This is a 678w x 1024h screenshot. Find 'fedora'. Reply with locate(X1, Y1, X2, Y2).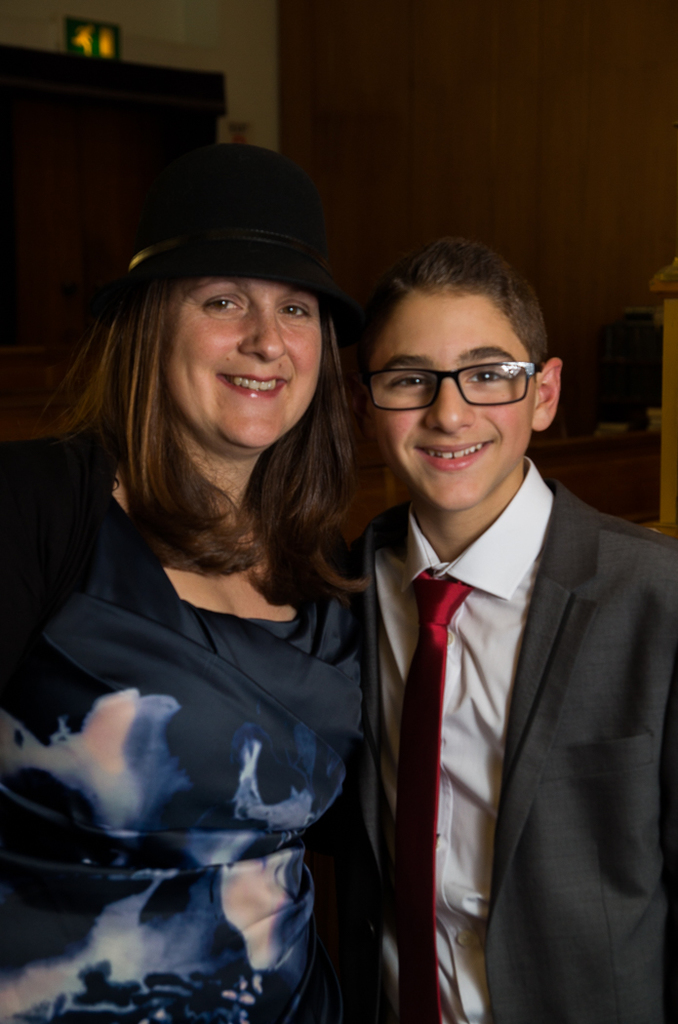
locate(119, 142, 345, 304).
